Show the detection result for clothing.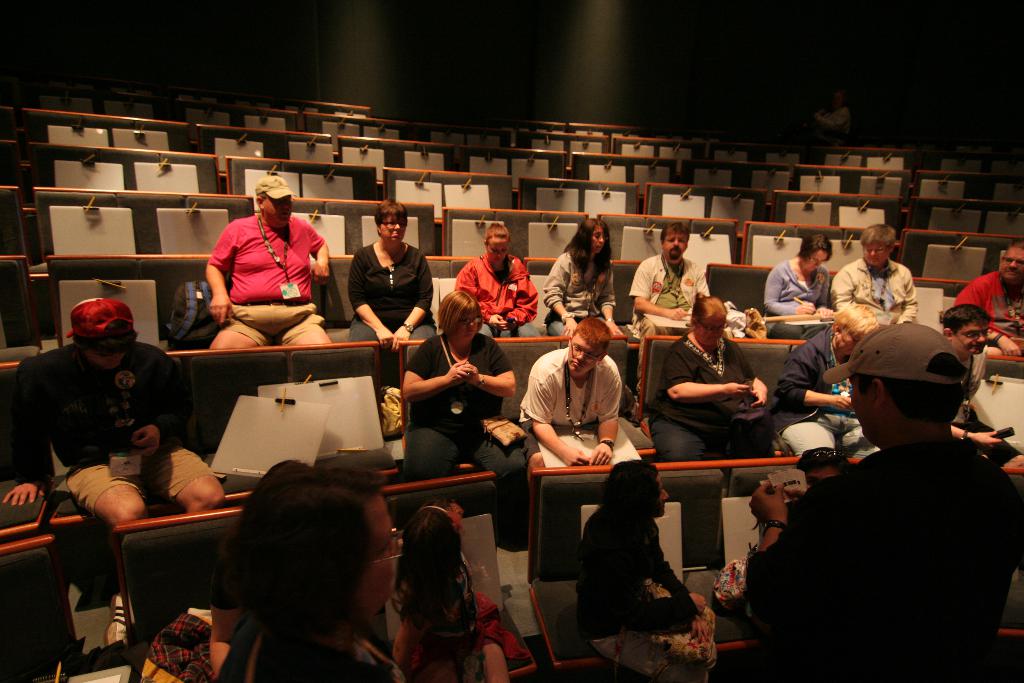
bbox(455, 251, 539, 341).
